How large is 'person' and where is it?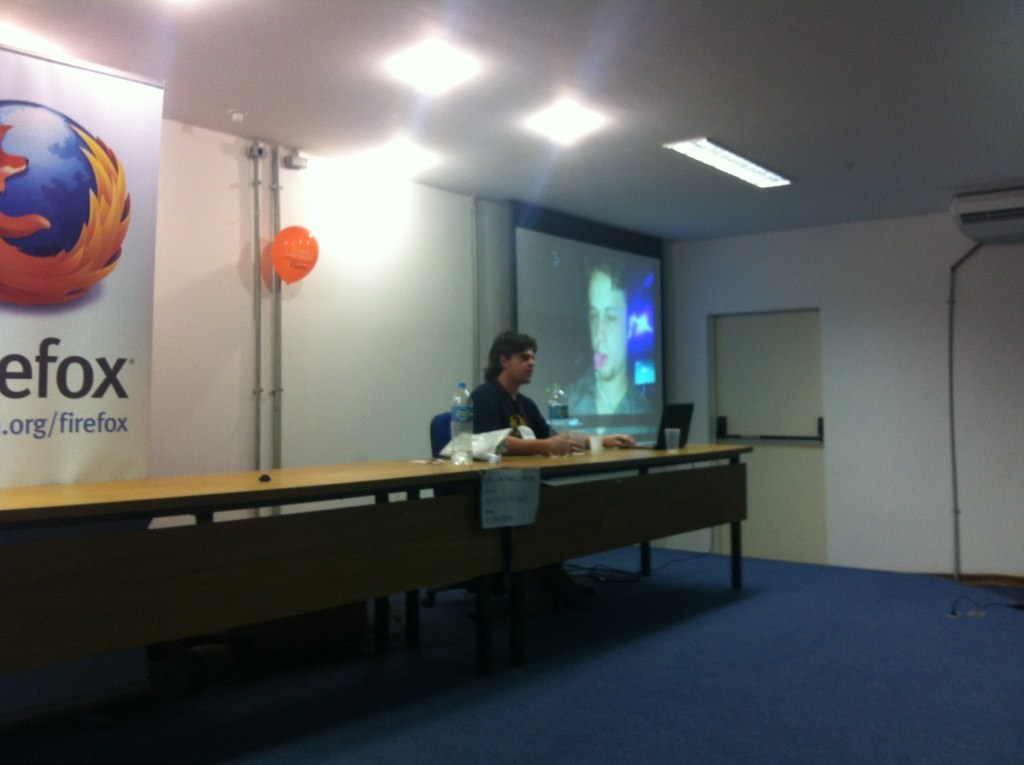
Bounding box: select_region(465, 324, 645, 617).
